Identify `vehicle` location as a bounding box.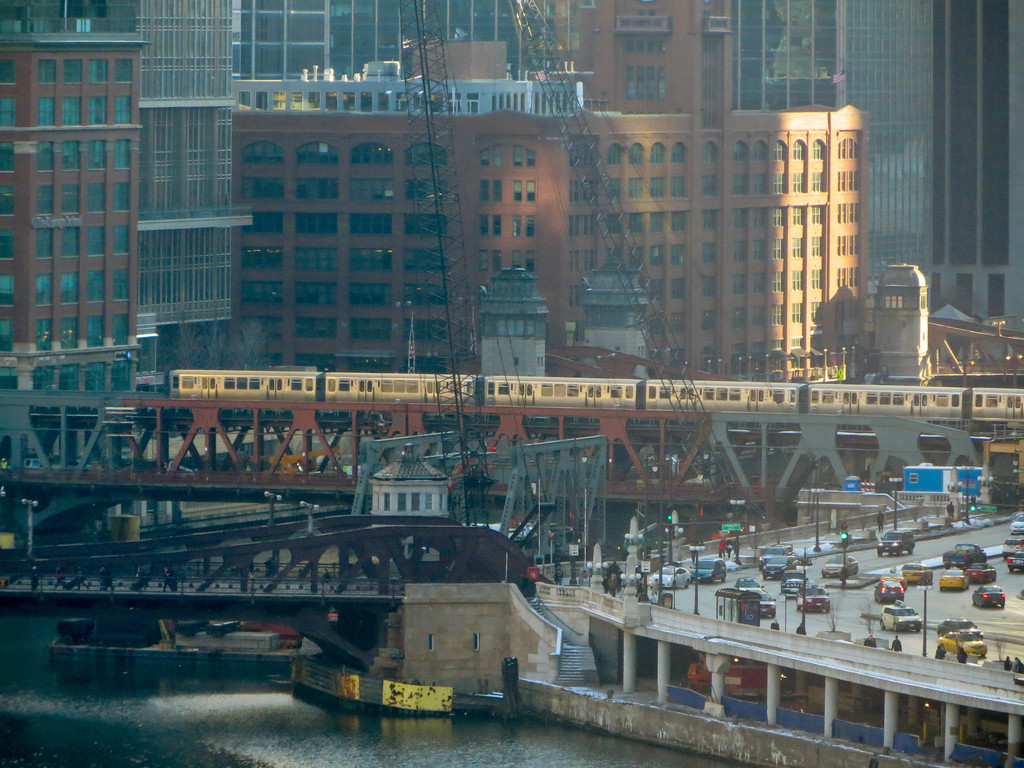
650 565 694 590.
